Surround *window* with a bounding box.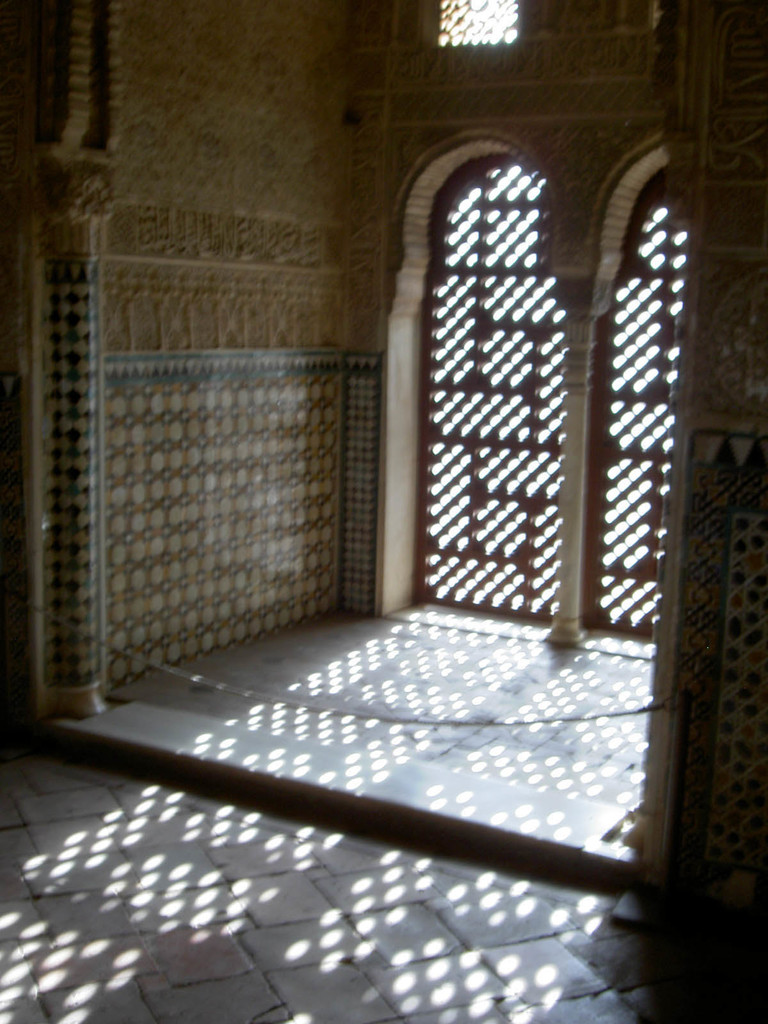
region(579, 161, 688, 636).
